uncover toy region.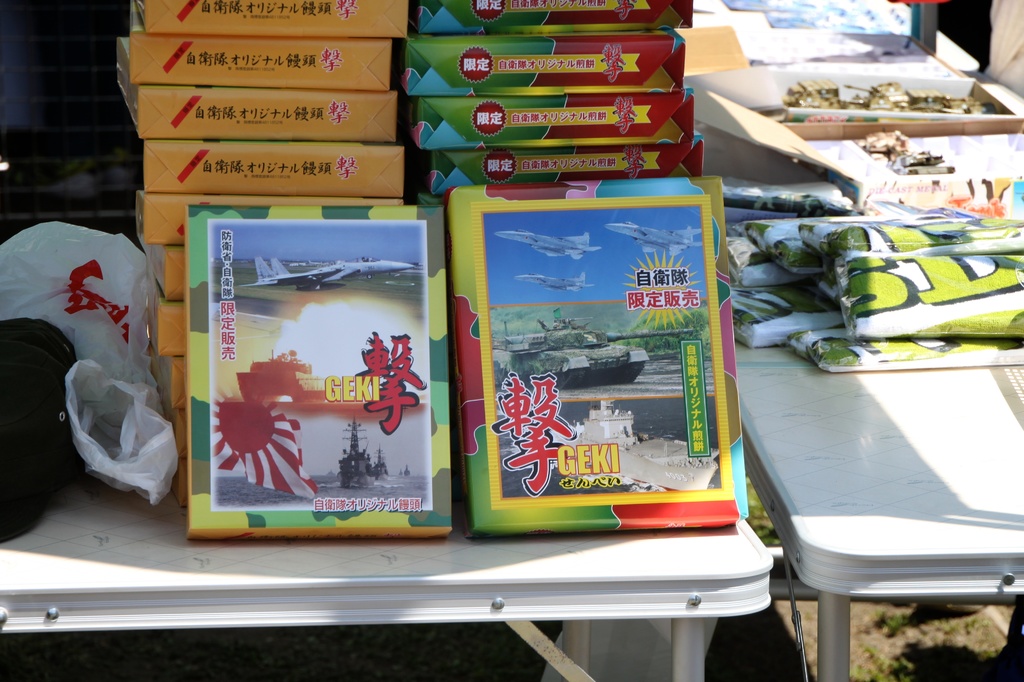
Uncovered: 396 97 707 151.
